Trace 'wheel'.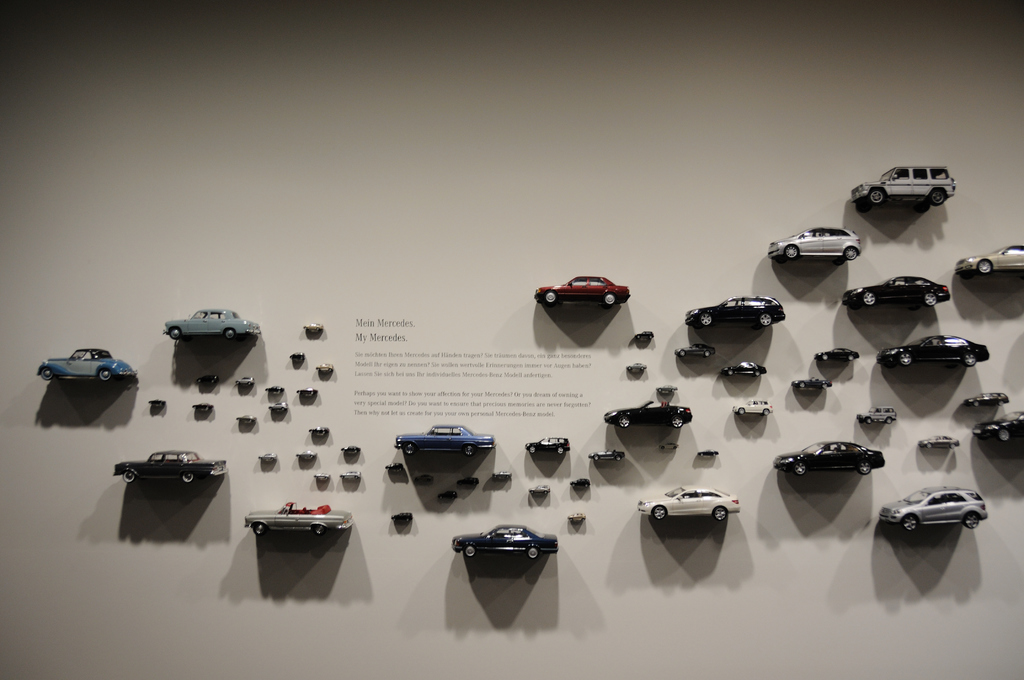
Traced to select_region(925, 293, 934, 306).
